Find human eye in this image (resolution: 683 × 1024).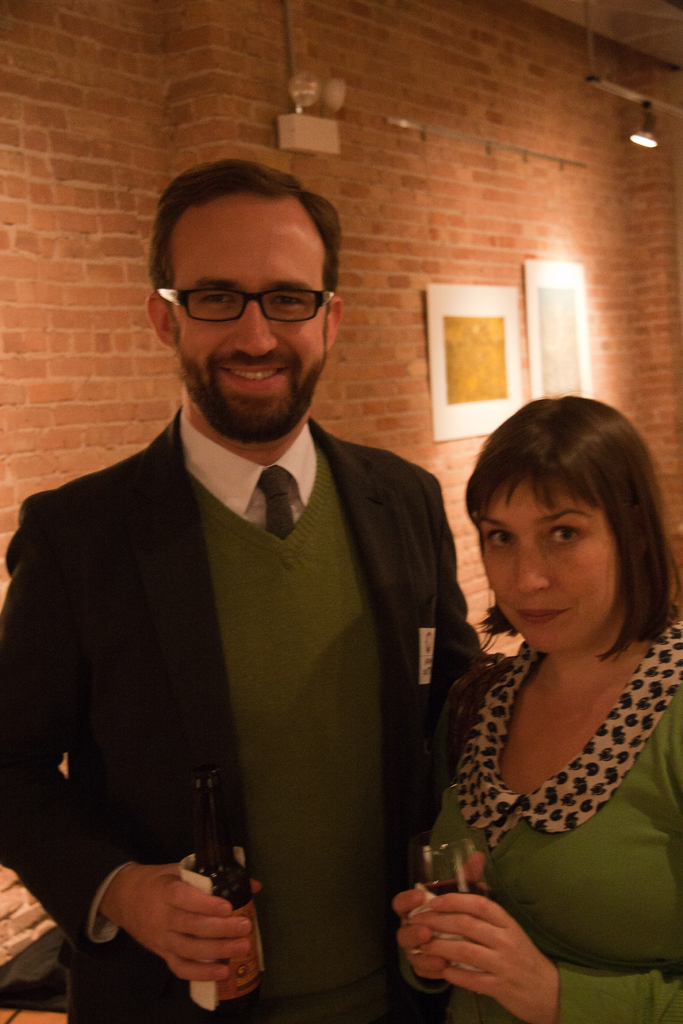
{"x1": 202, "y1": 294, "x2": 233, "y2": 313}.
